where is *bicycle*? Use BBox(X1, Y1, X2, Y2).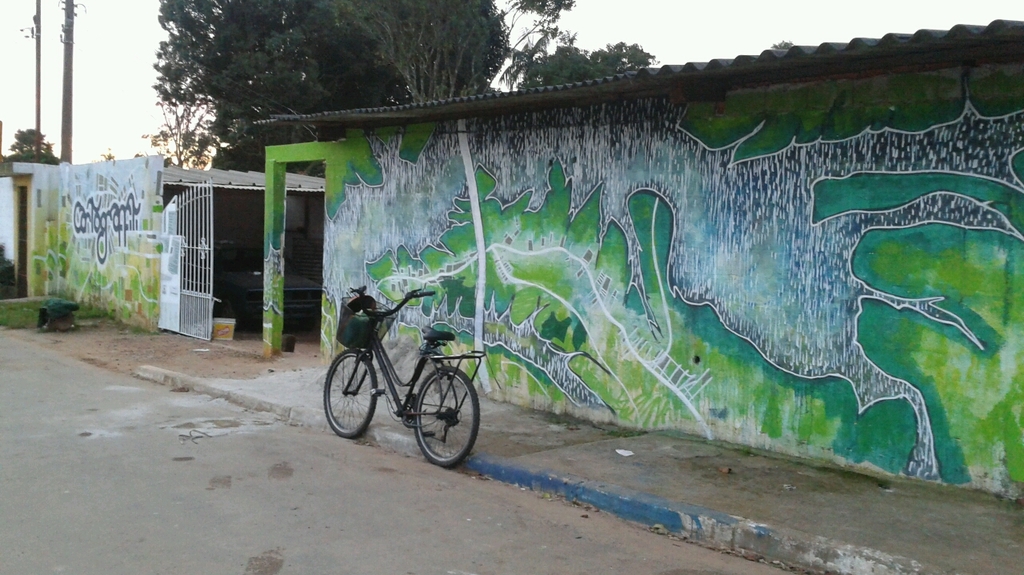
BBox(319, 281, 489, 473).
